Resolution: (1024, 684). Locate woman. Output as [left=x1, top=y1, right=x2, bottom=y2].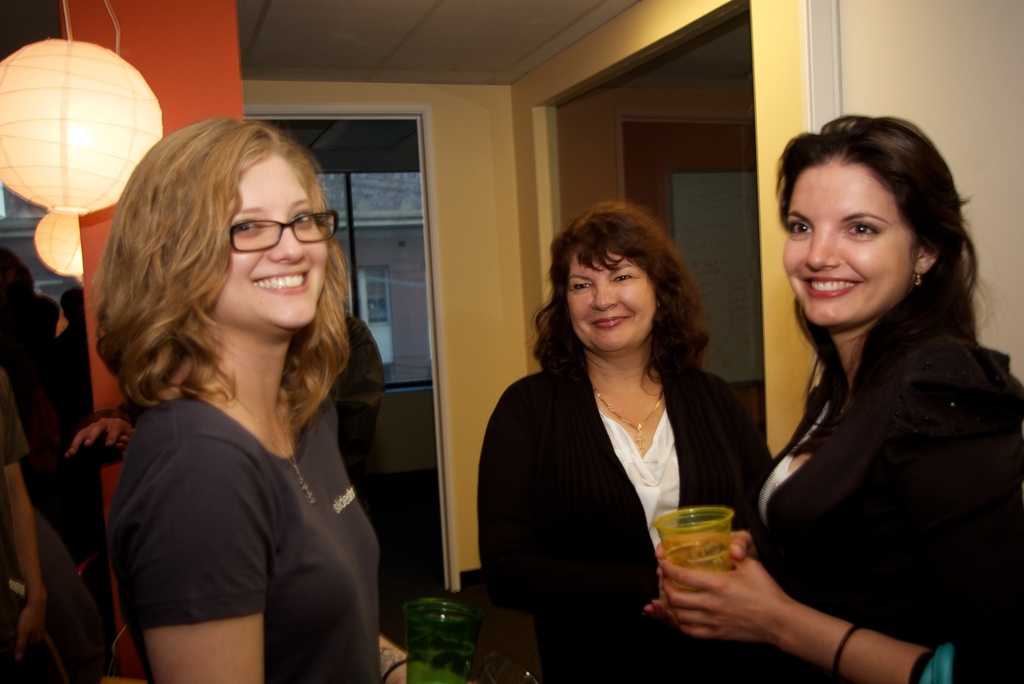
[left=487, top=191, right=767, bottom=659].
